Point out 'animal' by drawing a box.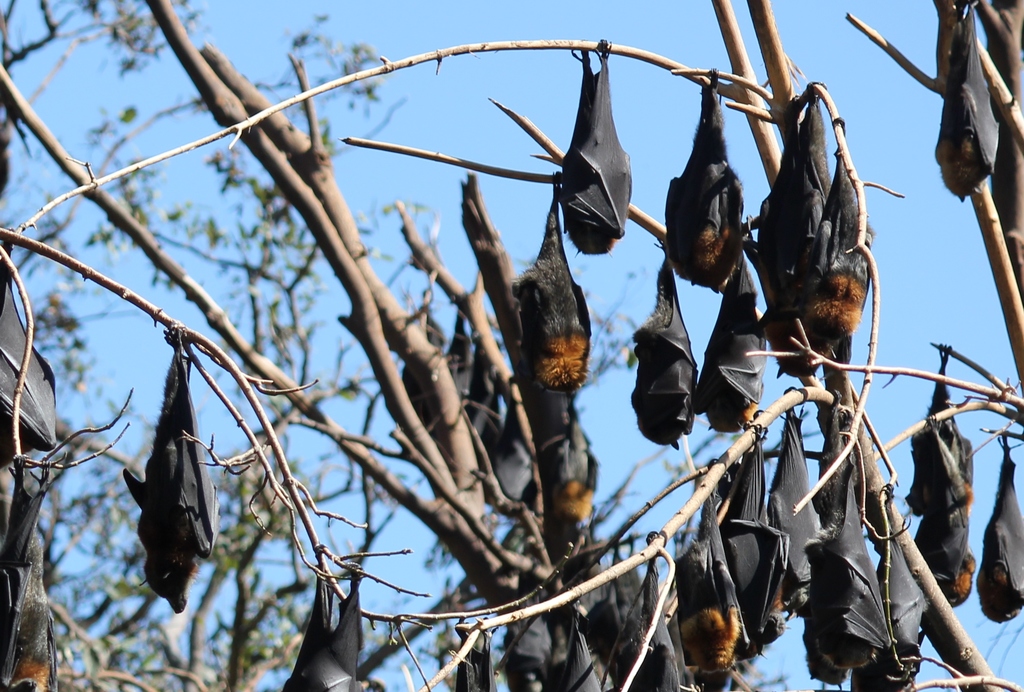
(x1=538, y1=387, x2=602, y2=548).
